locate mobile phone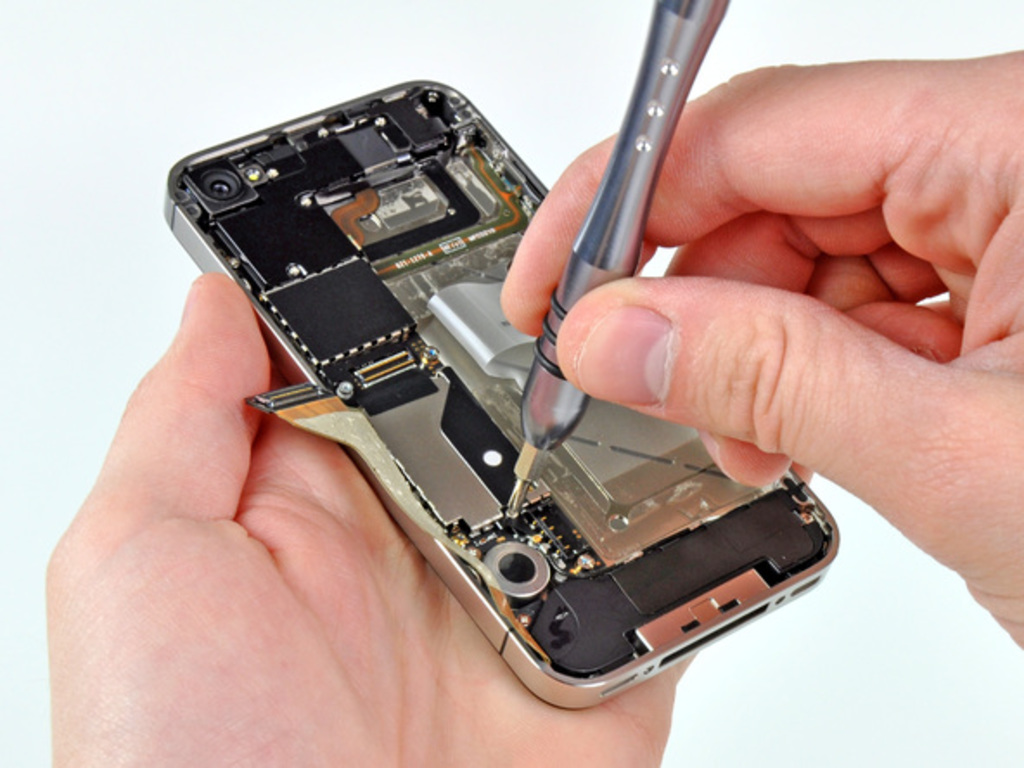
rect(159, 86, 839, 699)
